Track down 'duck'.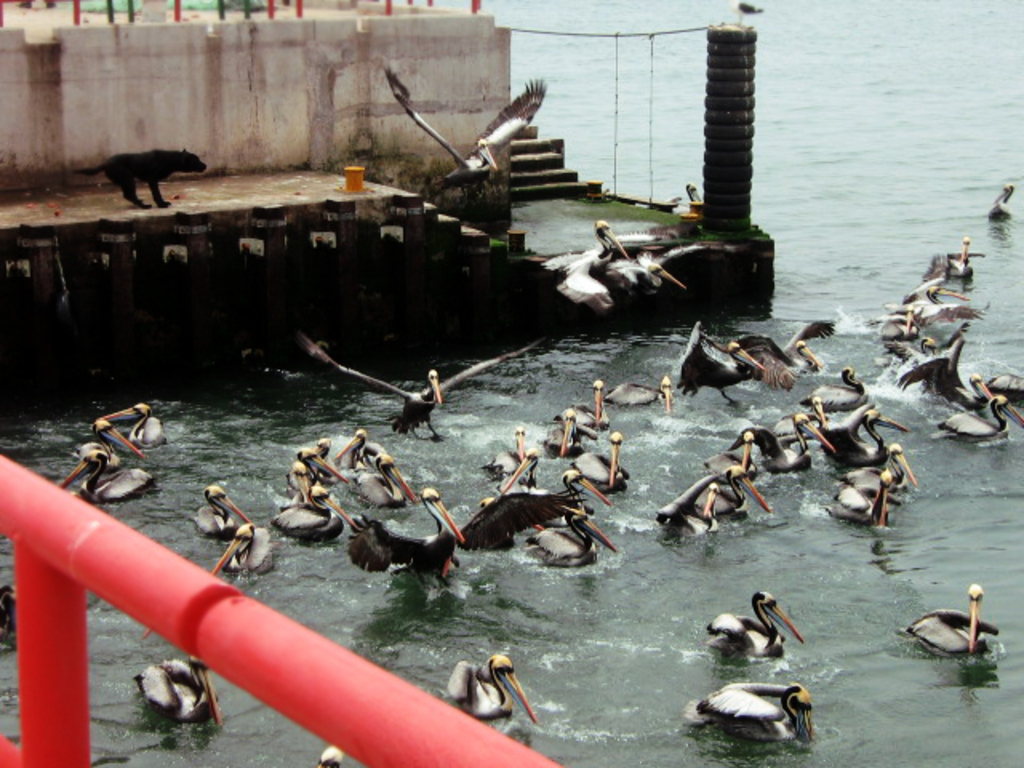
Tracked to <bbox>909, 592, 1010, 675</bbox>.
